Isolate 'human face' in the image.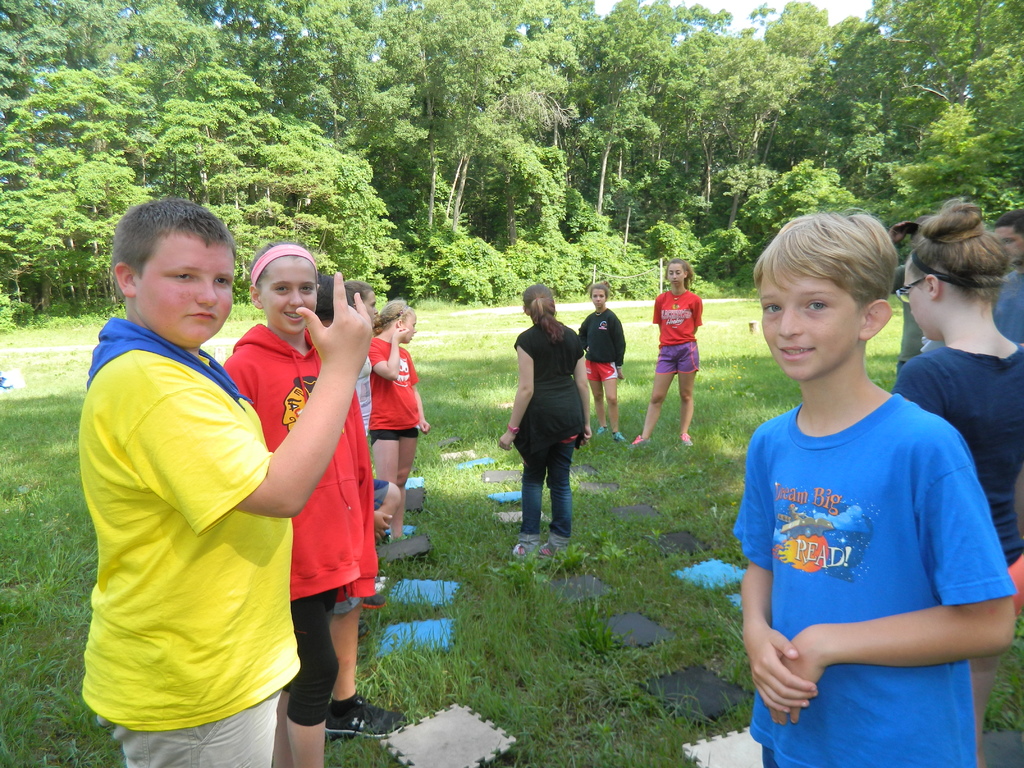
Isolated region: crop(361, 294, 378, 324).
